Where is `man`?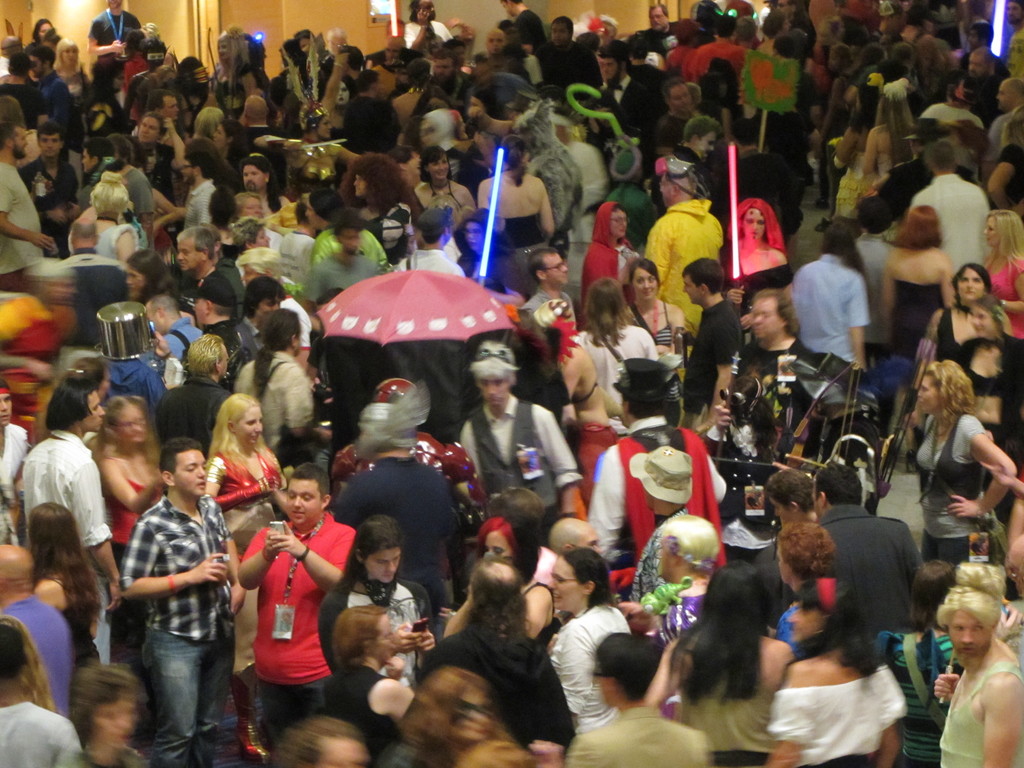
BBox(812, 463, 924, 641).
